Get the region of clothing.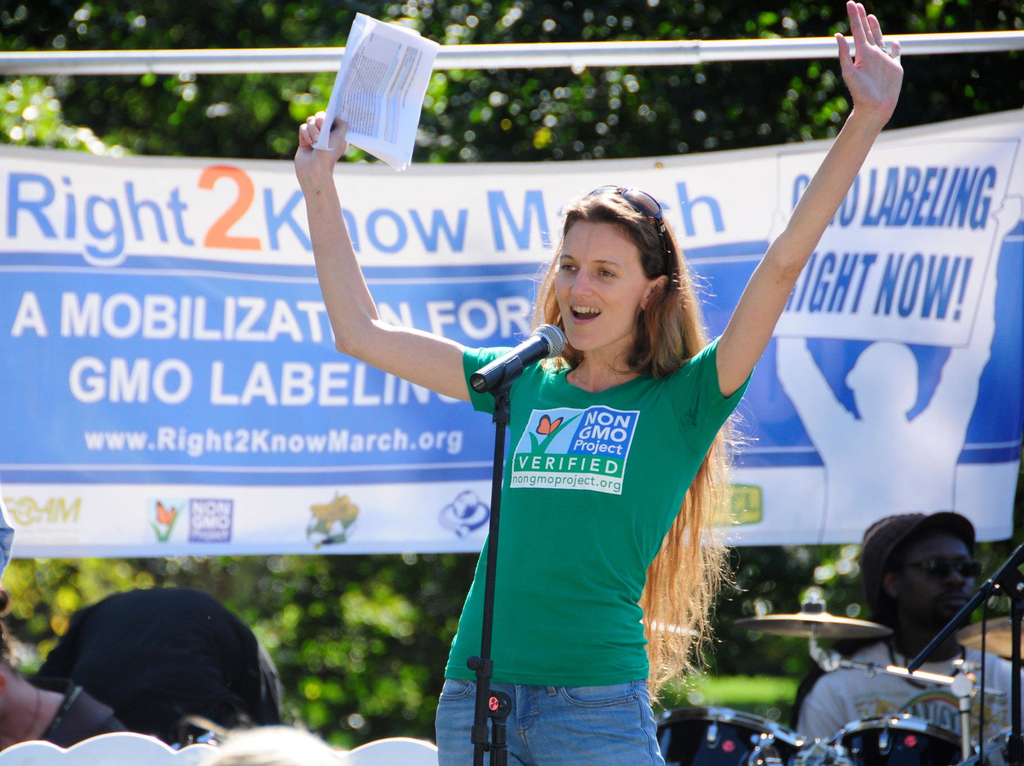
37:674:134:751.
